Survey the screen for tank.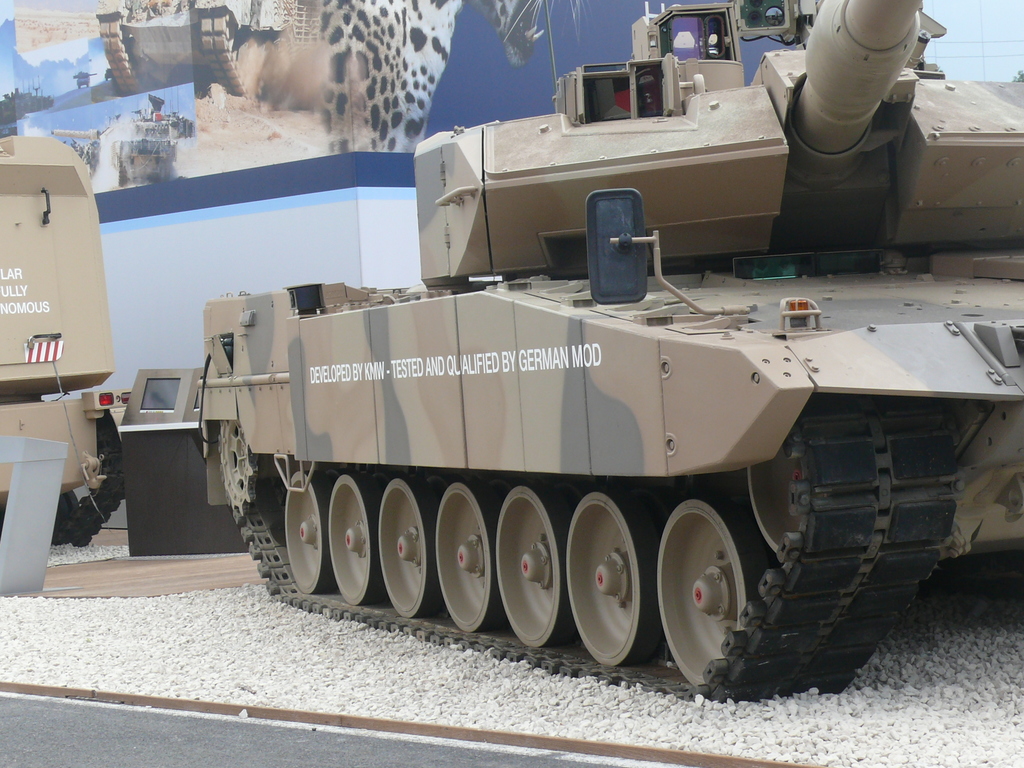
Survey found: rect(0, 131, 125, 548).
